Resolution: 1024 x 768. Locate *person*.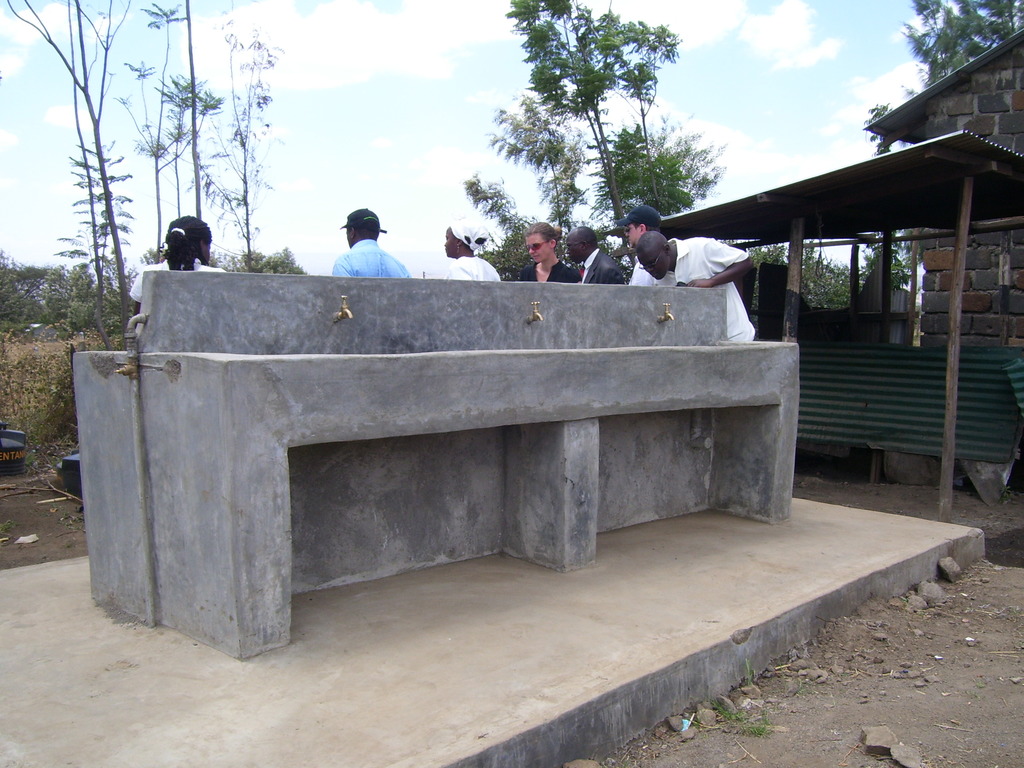
517/223/576/284.
